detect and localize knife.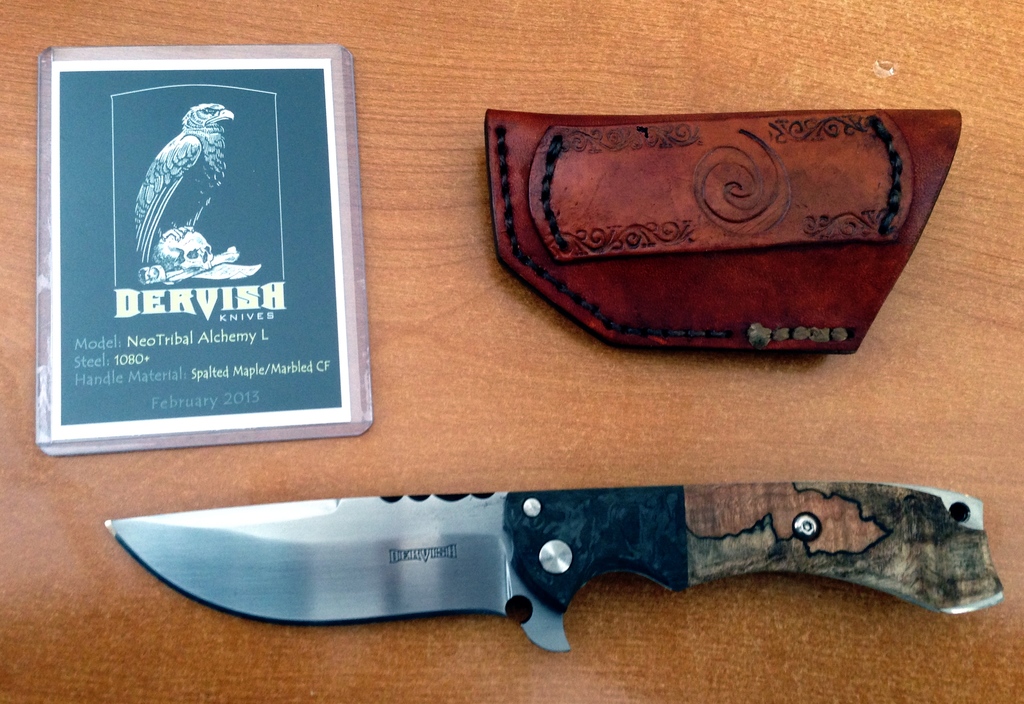
Localized at 105 480 1006 654.
